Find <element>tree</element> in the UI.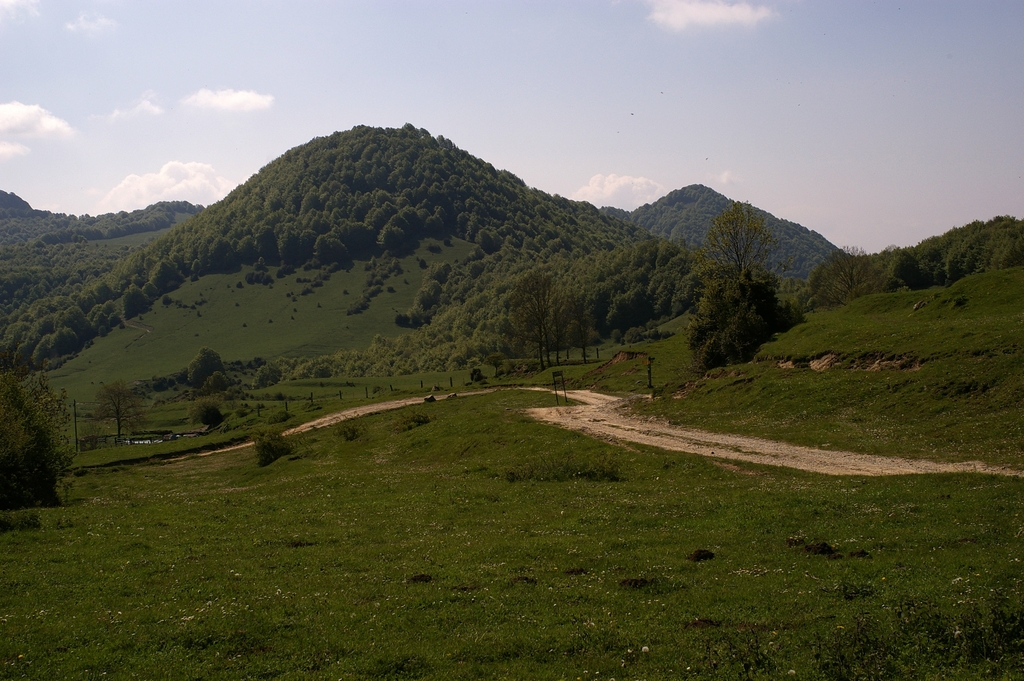
UI element at [91, 377, 137, 439].
